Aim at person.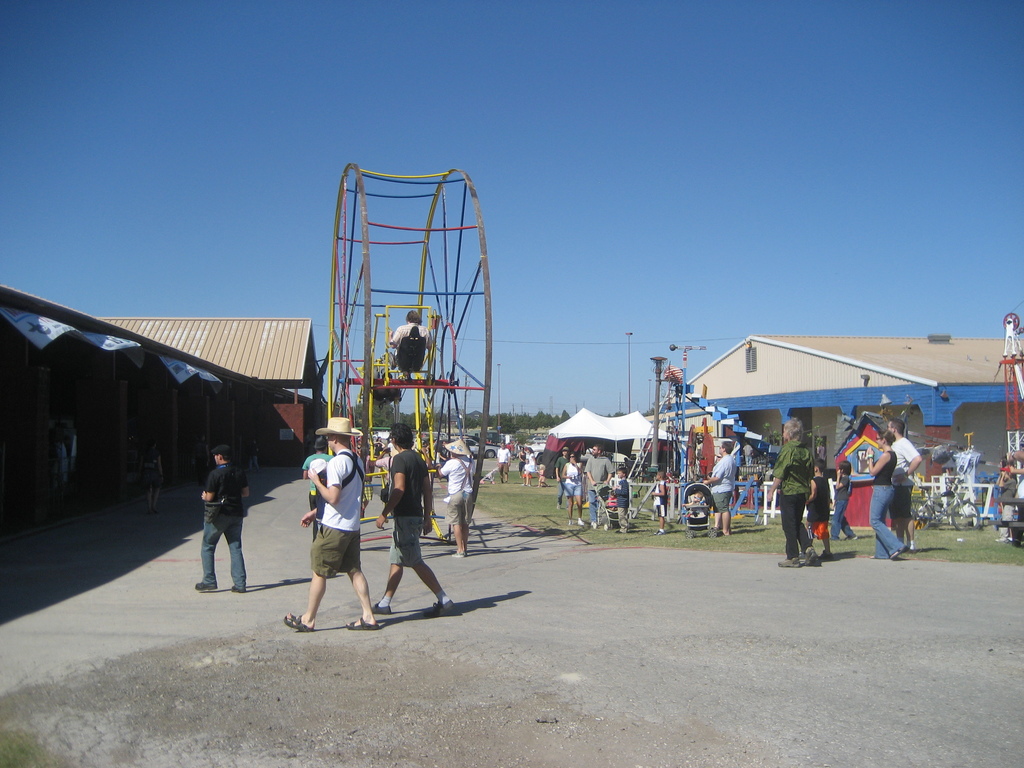
Aimed at left=701, top=439, right=737, bottom=534.
